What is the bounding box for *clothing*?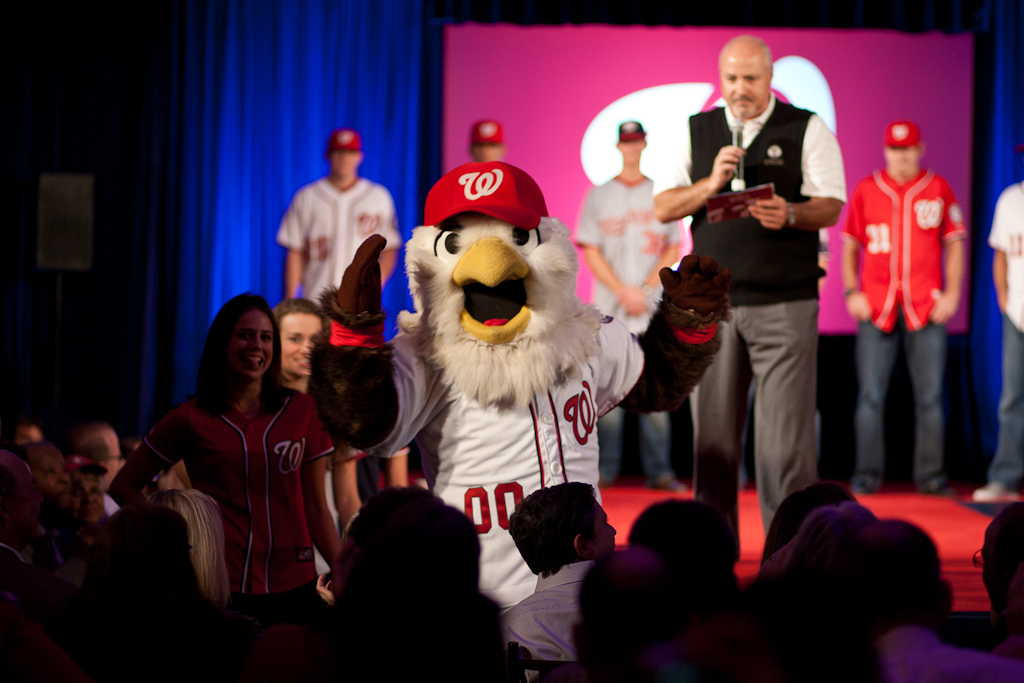
[x1=656, y1=105, x2=847, y2=544].
